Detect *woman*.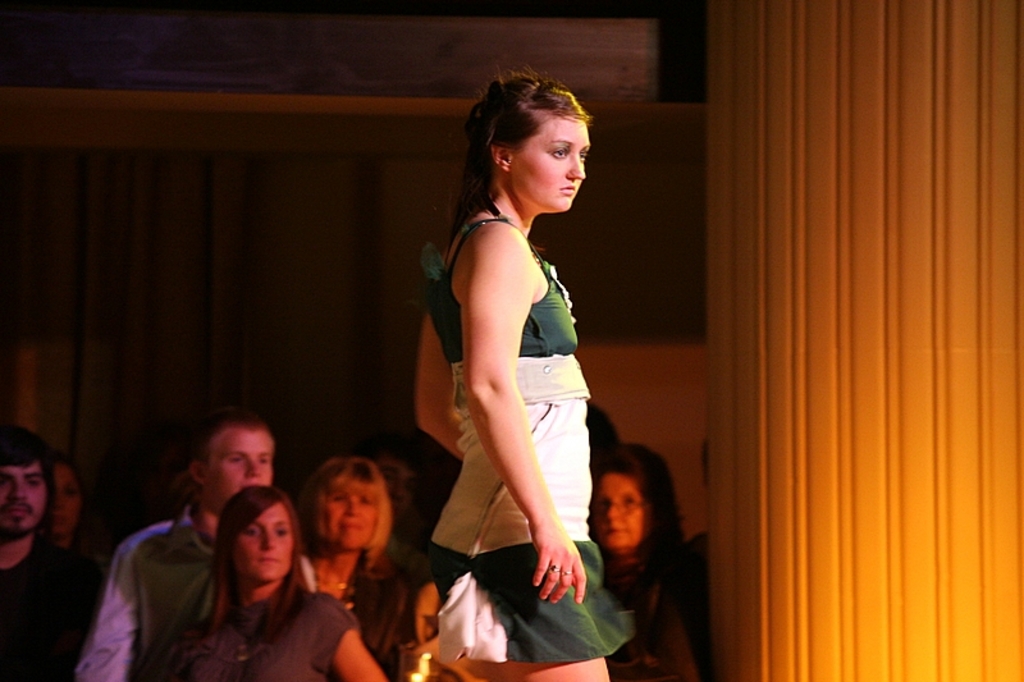
Detected at x1=404 y1=63 x2=616 y2=681.
